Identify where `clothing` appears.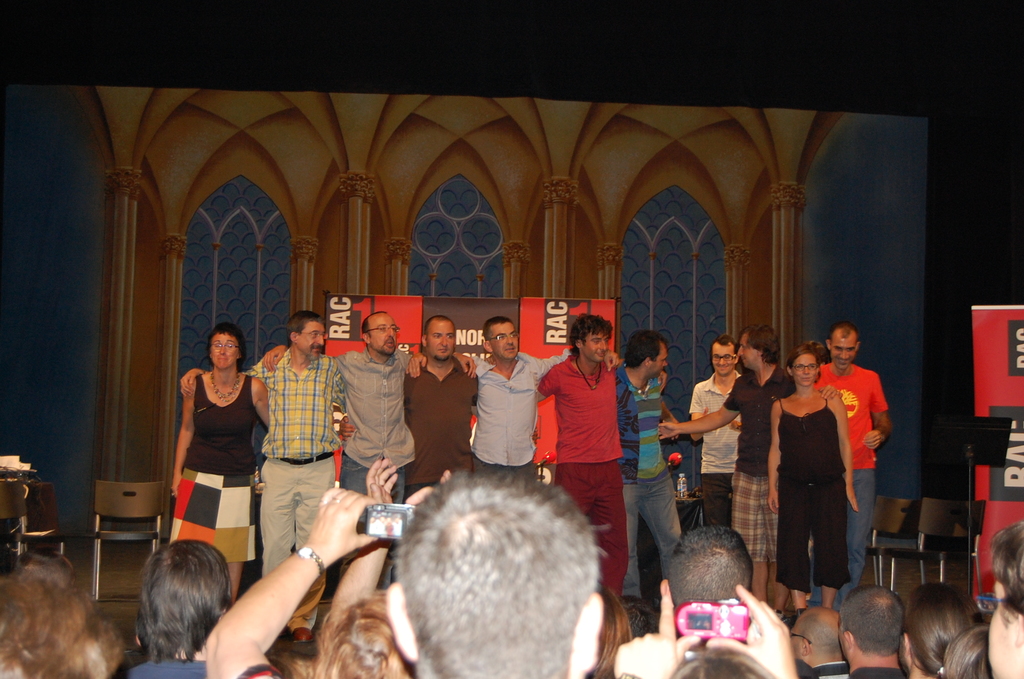
Appears at {"left": 161, "top": 370, "right": 261, "bottom": 560}.
